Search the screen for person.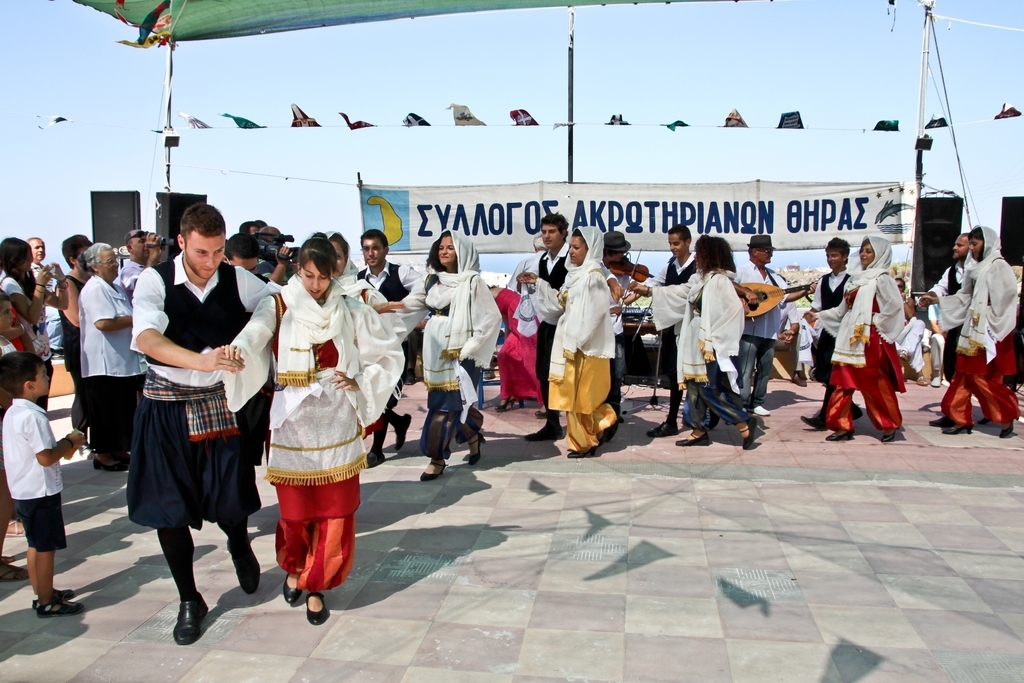
Found at left=119, top=223, right=167, bottom=287.
